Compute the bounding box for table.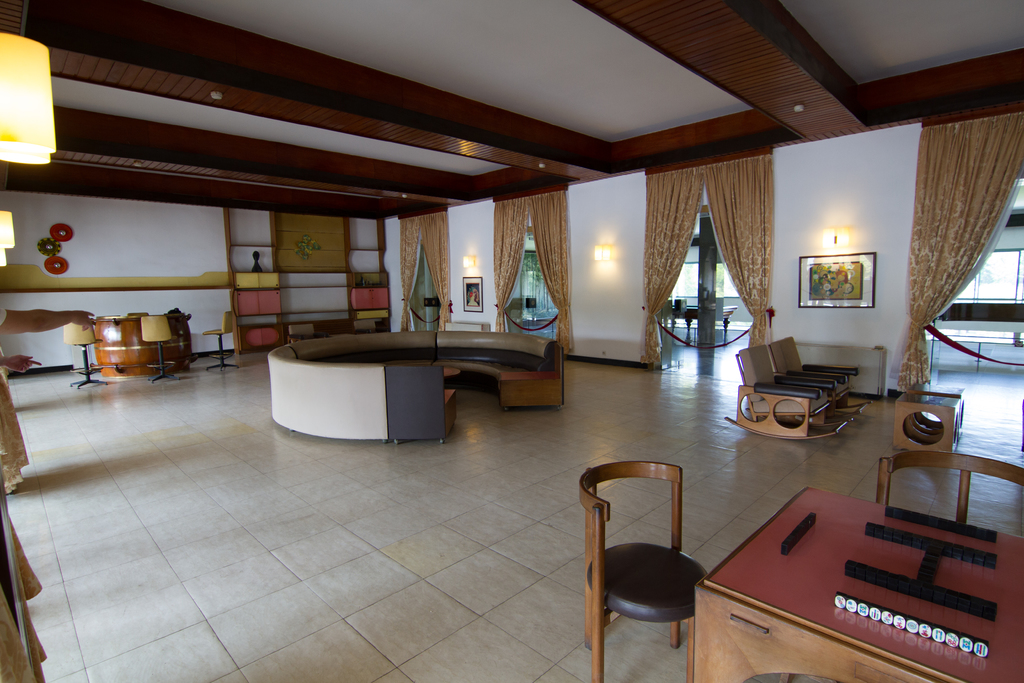
{"x1": 692, "y1": 483, "x2": 1023, "y2": 682}.
